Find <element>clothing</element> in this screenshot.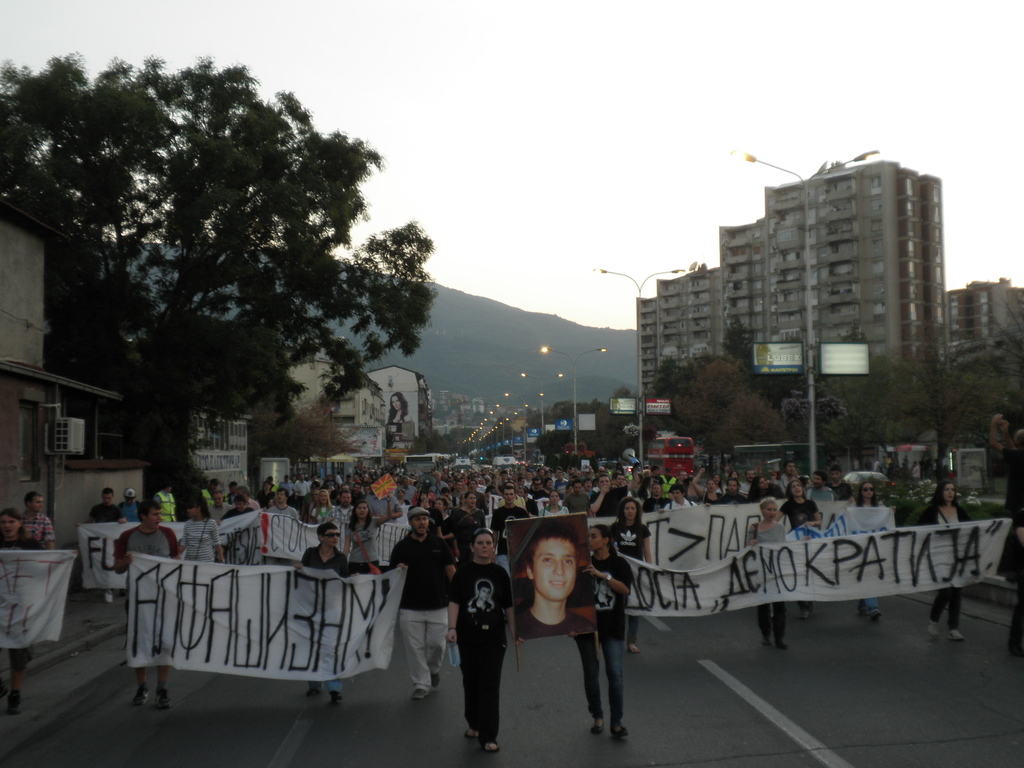
The bounding box for <element>clothing</element> is x1=387, y1=532, x2=448, y2=685.
